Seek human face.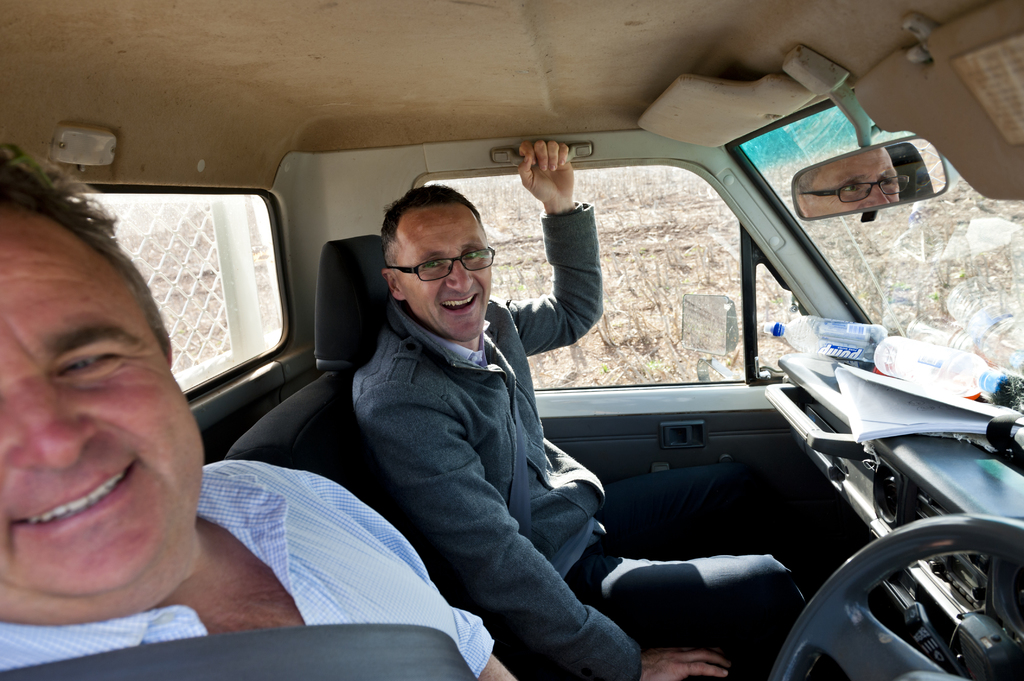
locate(403, 205, 492, 343).
